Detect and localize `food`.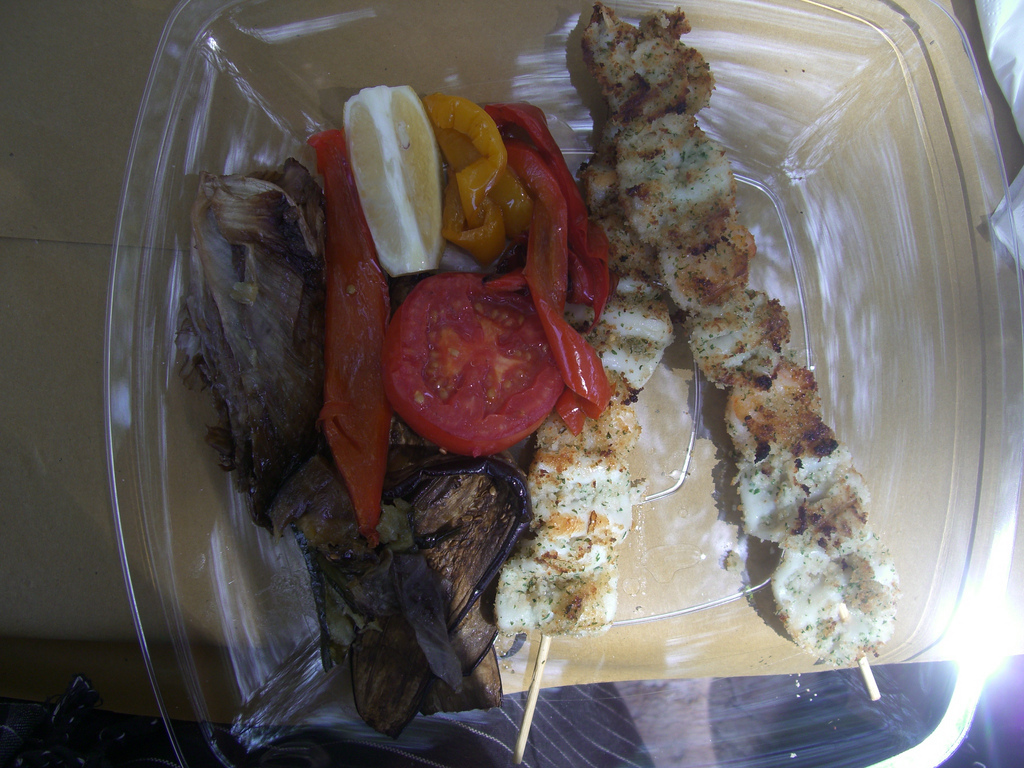
Localized at (left=493, top=139, right=622, bottom=437).
